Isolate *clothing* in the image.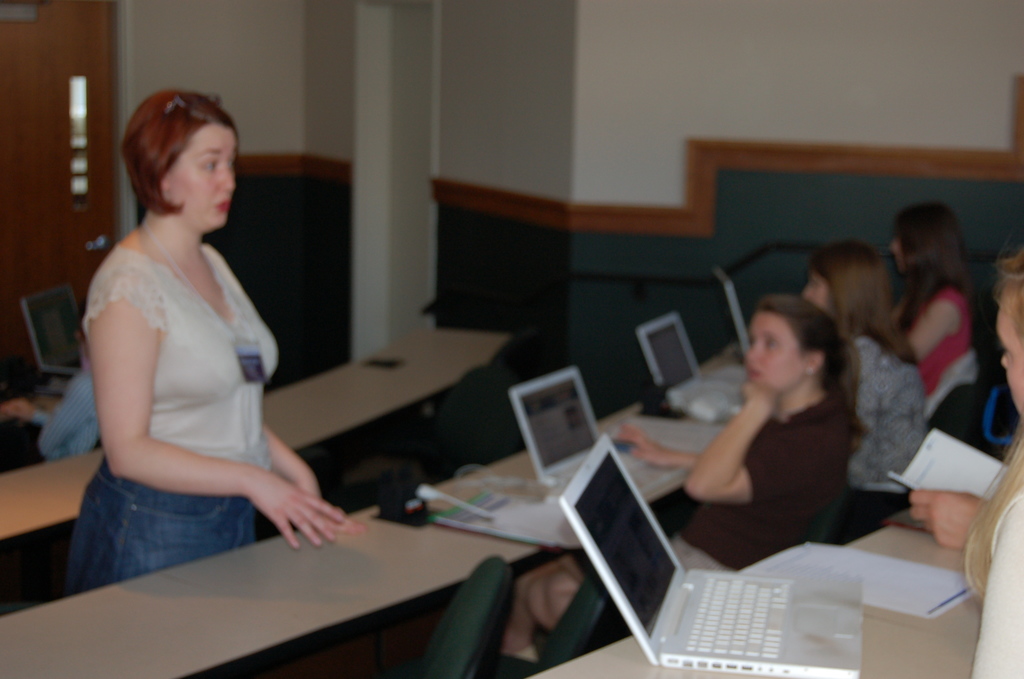
Isolated region: {"left": 630, "top": 534, "right": 704, "bottom": 580}.
